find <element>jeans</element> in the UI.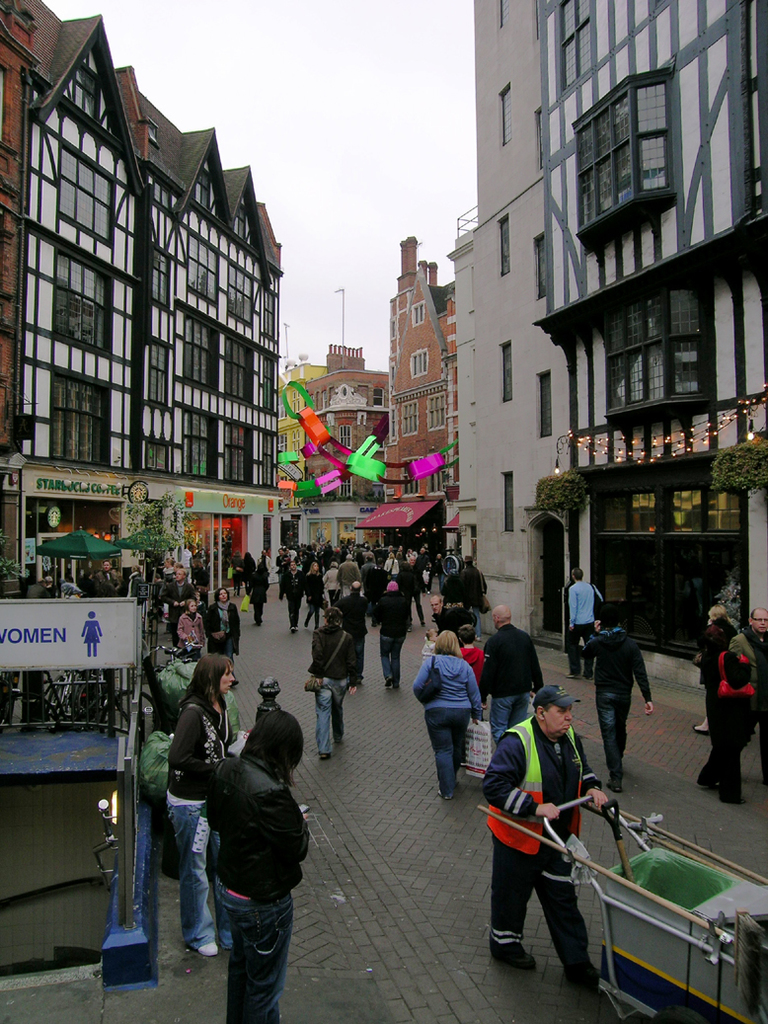
UI element at x1=165 y1=801 x2=229 y2=946.
